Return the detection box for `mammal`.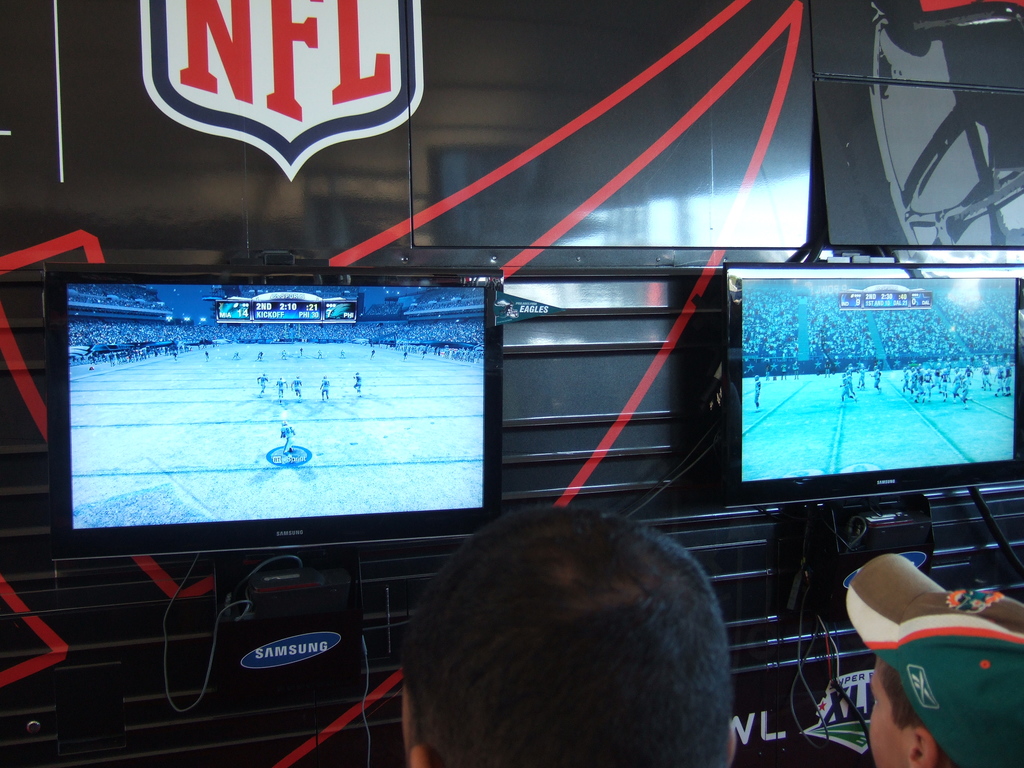
<region>289, 378, 300, 399</region>.
